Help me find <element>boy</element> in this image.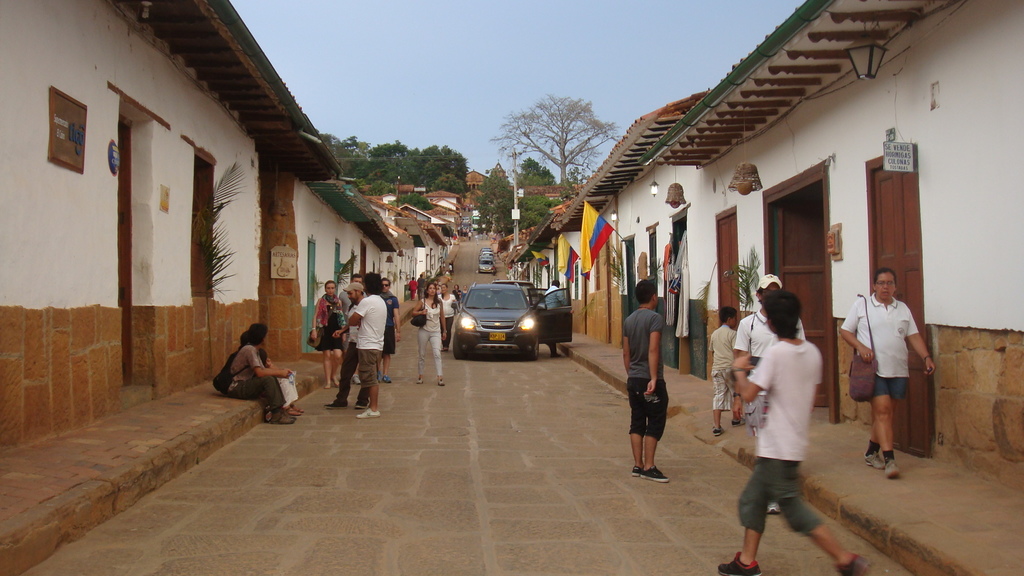
Found it: 348 269 387 421.
